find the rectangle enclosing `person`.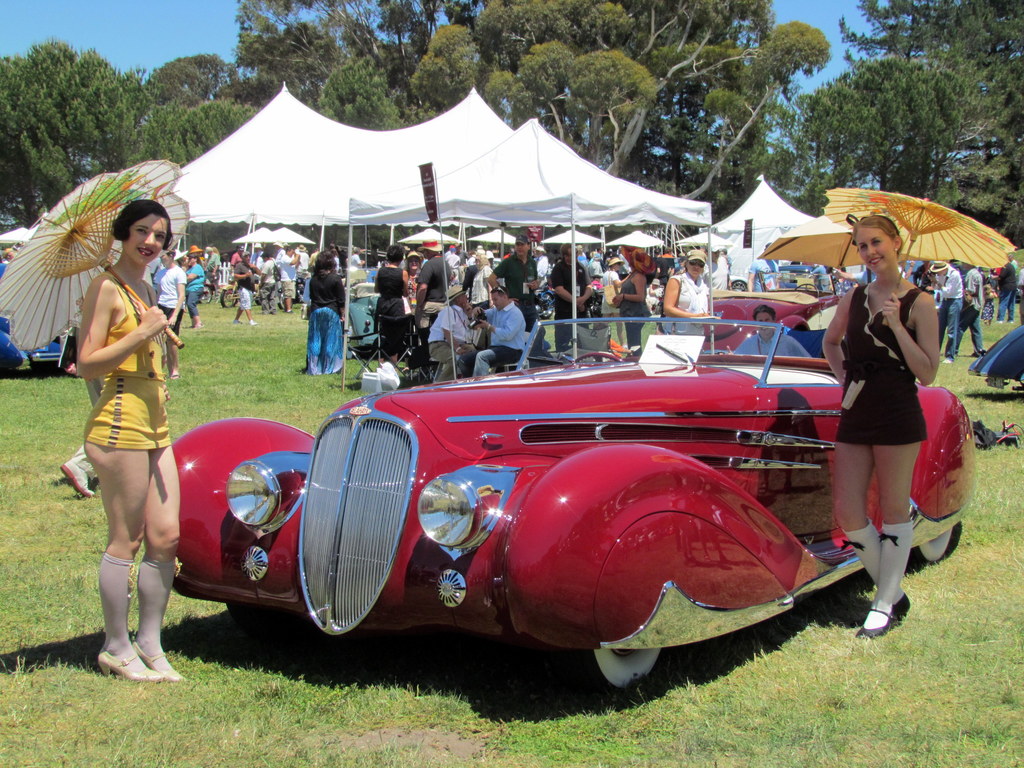
region(233, 252, 255, 324).
